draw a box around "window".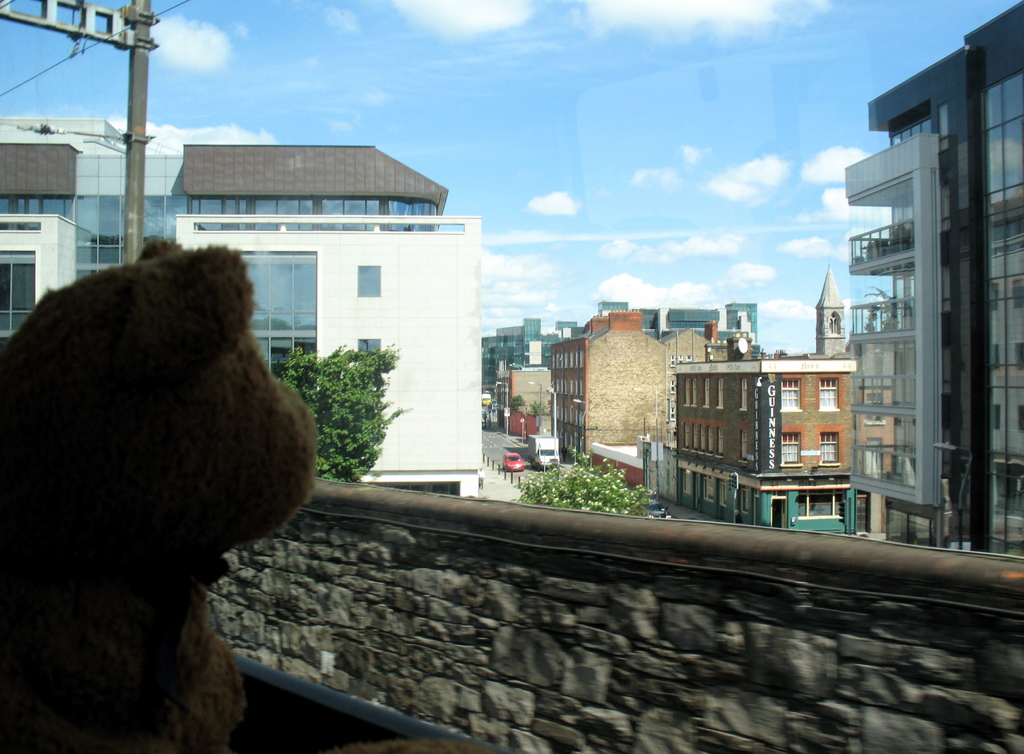
locate(741, 491, 753, 512).
